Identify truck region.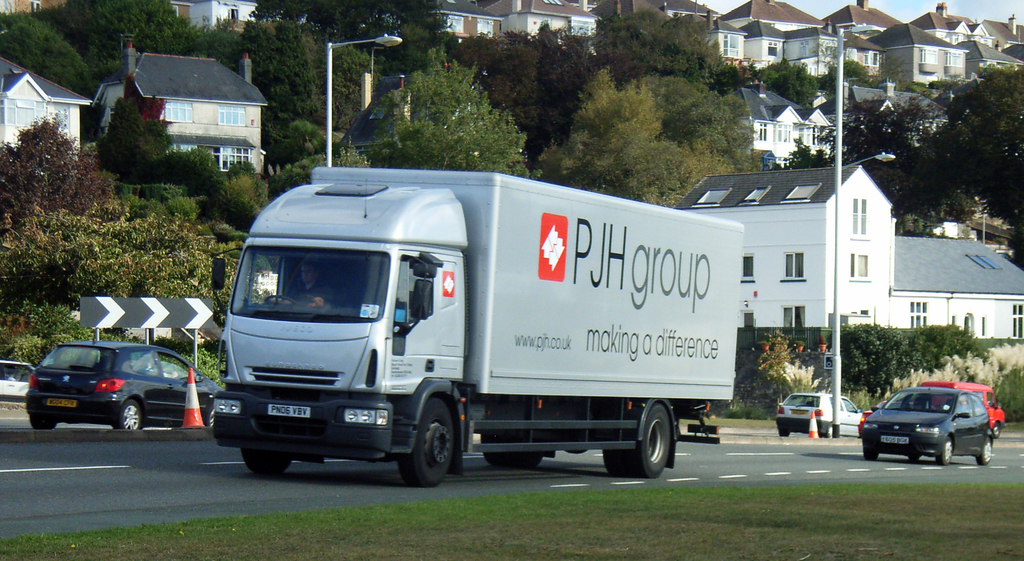
Region: (177, 168, 883, 488).
